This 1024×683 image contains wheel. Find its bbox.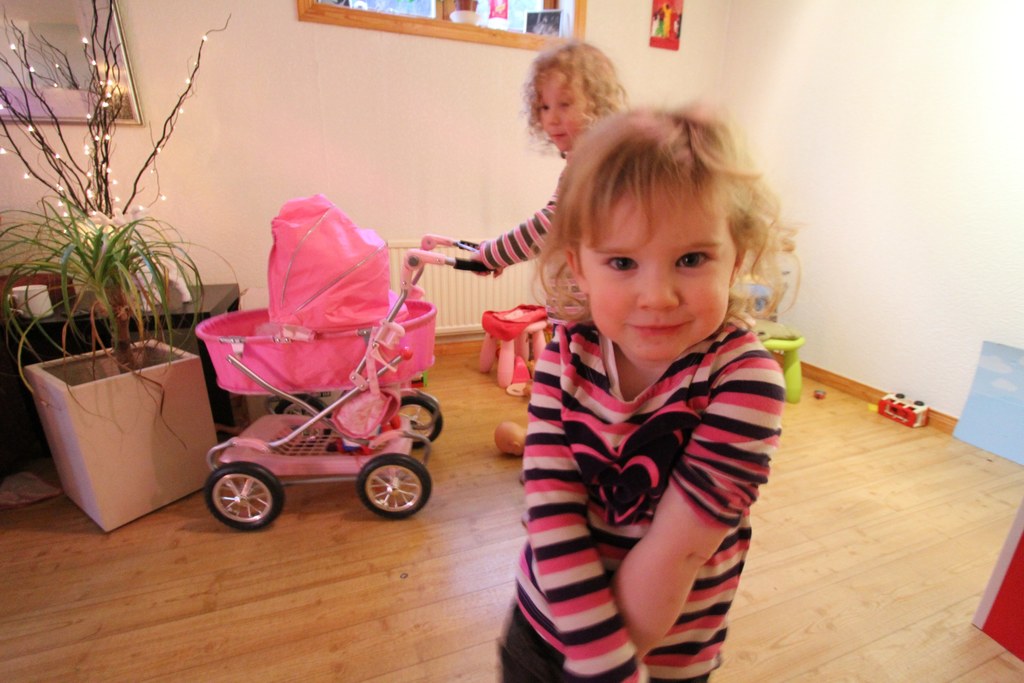
l=356, t=452, r=434, b=520.
